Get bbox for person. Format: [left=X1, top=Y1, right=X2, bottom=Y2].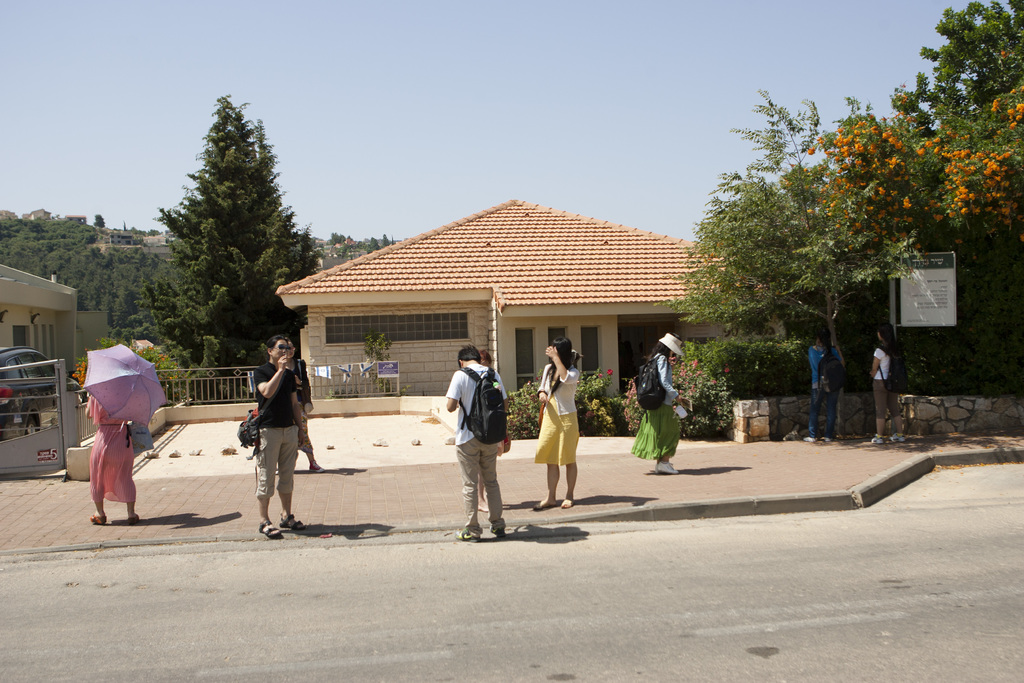
[left=806, top=331, right=848, bottom=441].
